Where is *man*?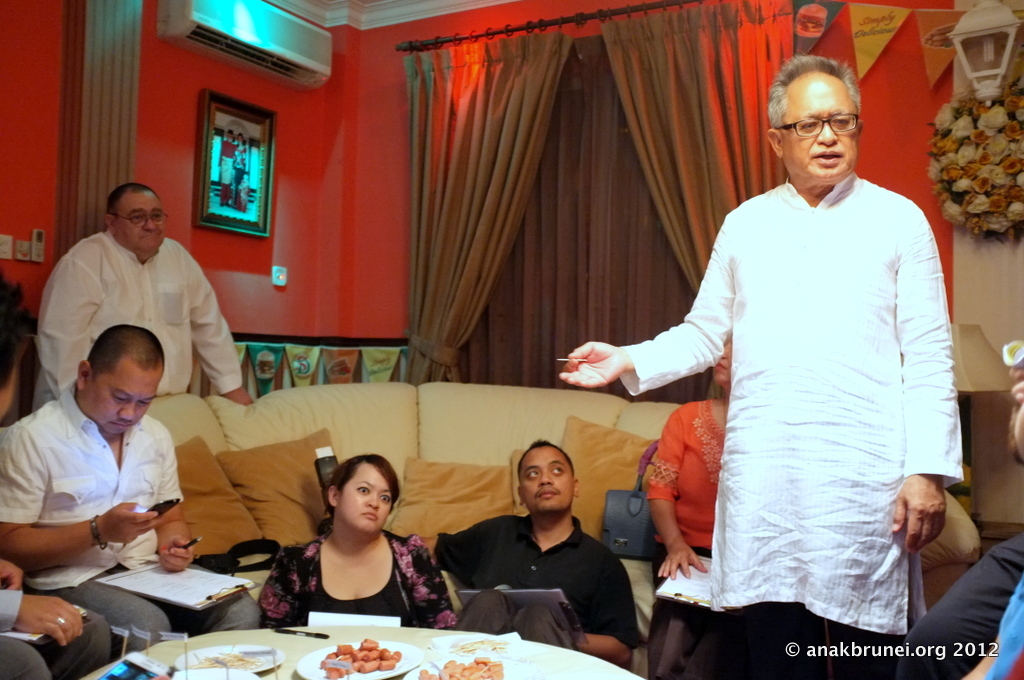
x1=0 y1=316 x2=110 y2=679.
